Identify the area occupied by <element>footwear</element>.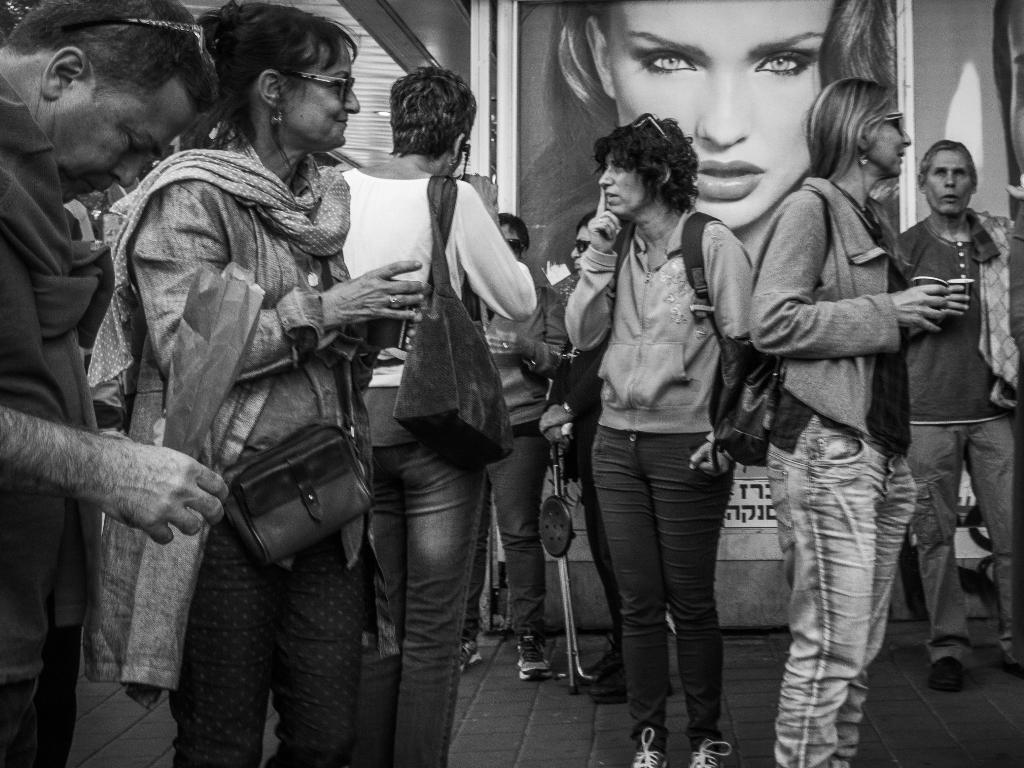
Area: (x1=628, y1=729, x2=661, y2=767).
